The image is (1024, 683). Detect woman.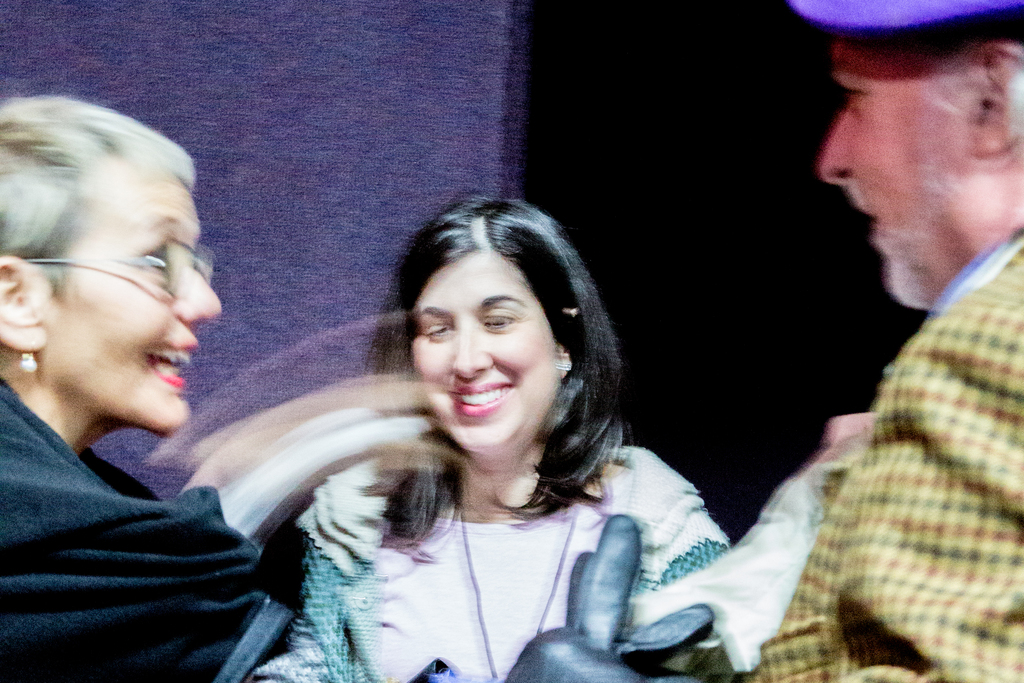
Detection: x1=0 y1=101 x2=436 y2=682.
